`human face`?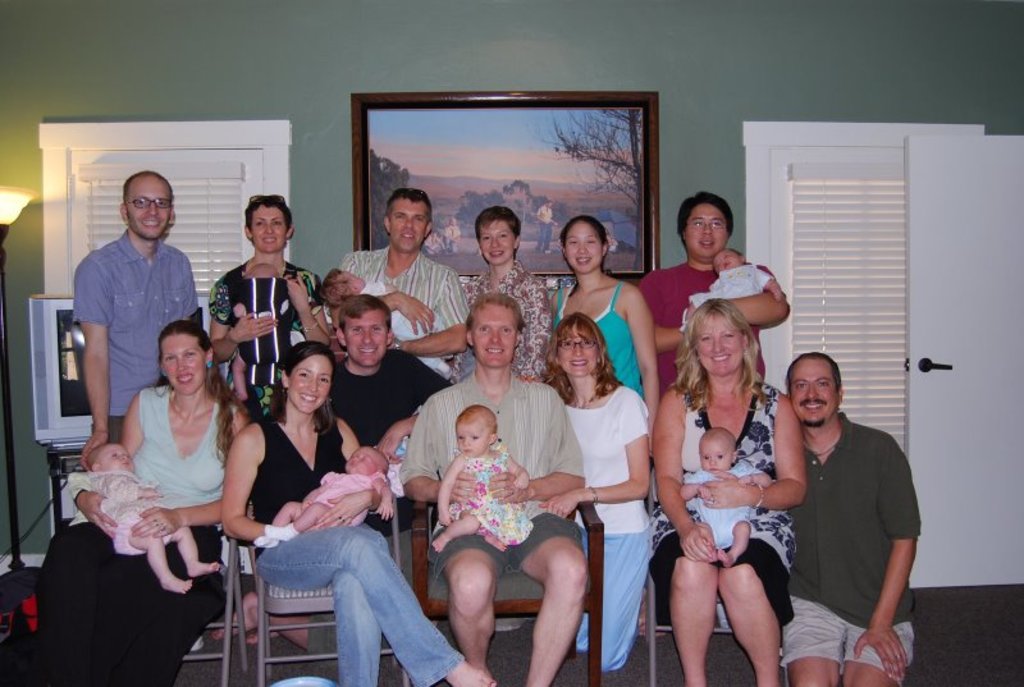
(x1=563, y1=221, x2=603, y2=275)
